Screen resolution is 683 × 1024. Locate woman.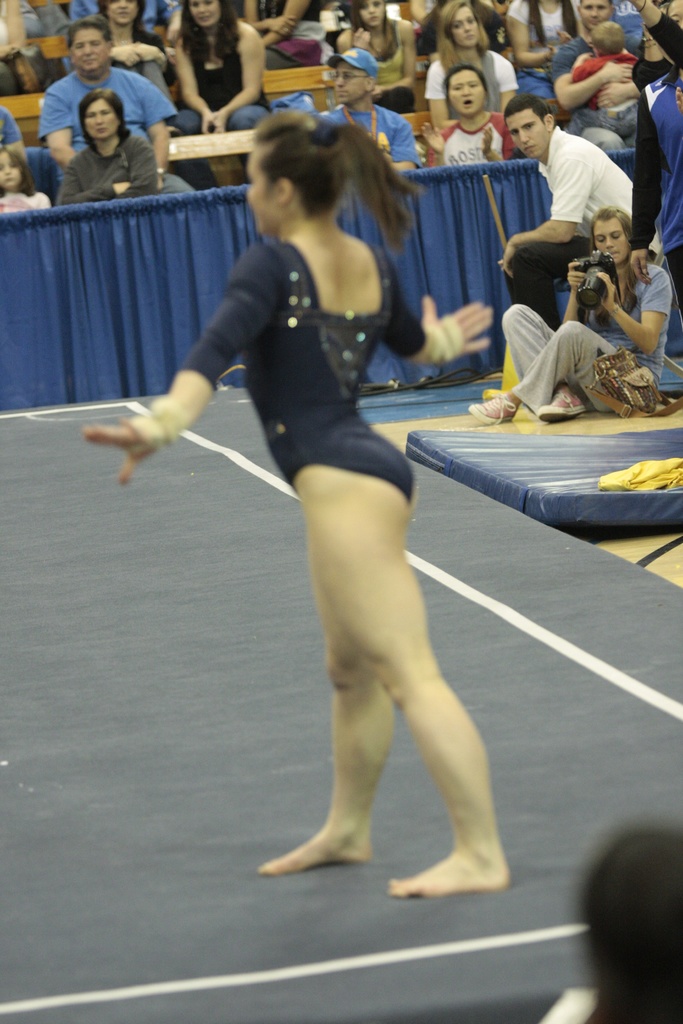
box(421, 0, 520, 125).
